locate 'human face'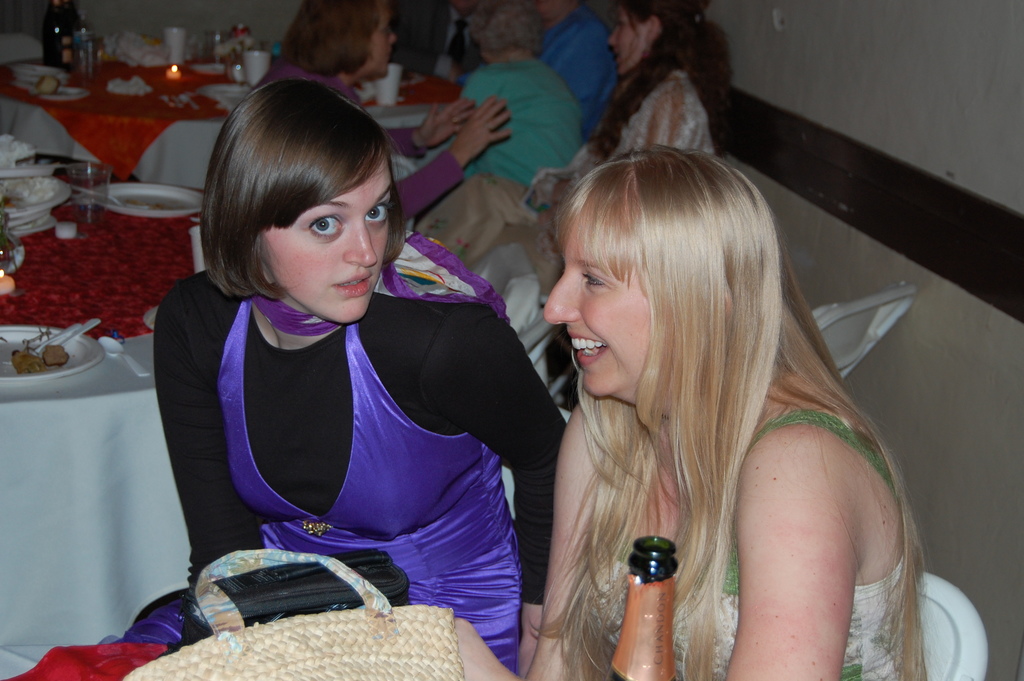
260:154:394:326
